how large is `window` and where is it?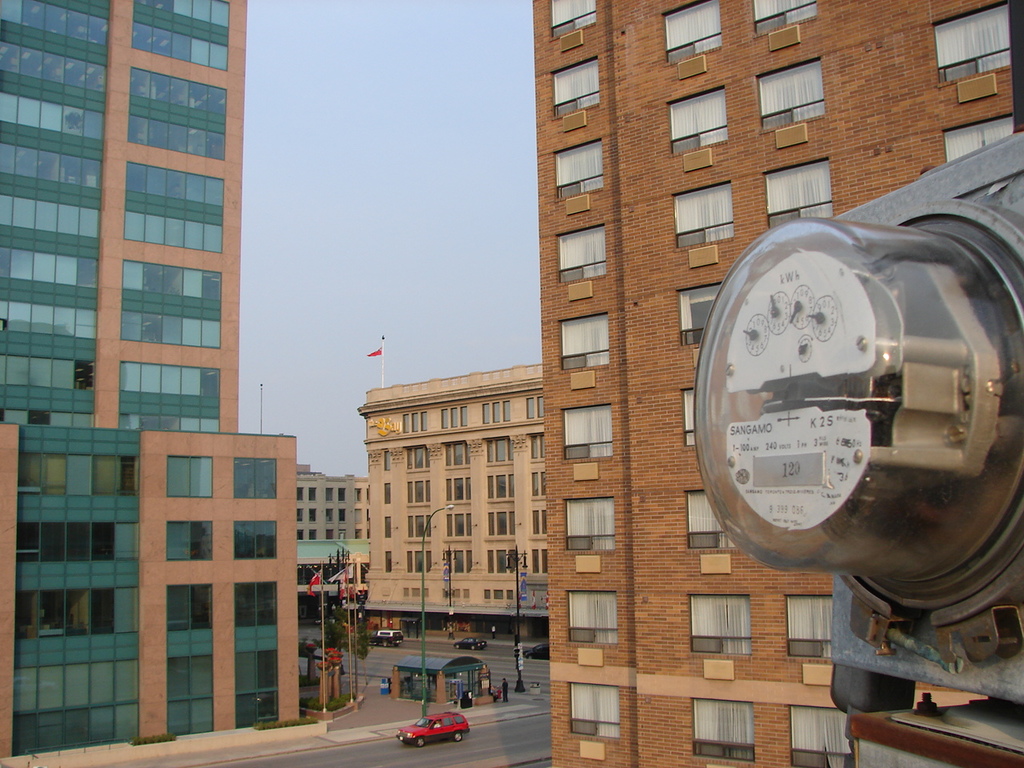
Bounding box: (291, 512, 306, 522).
